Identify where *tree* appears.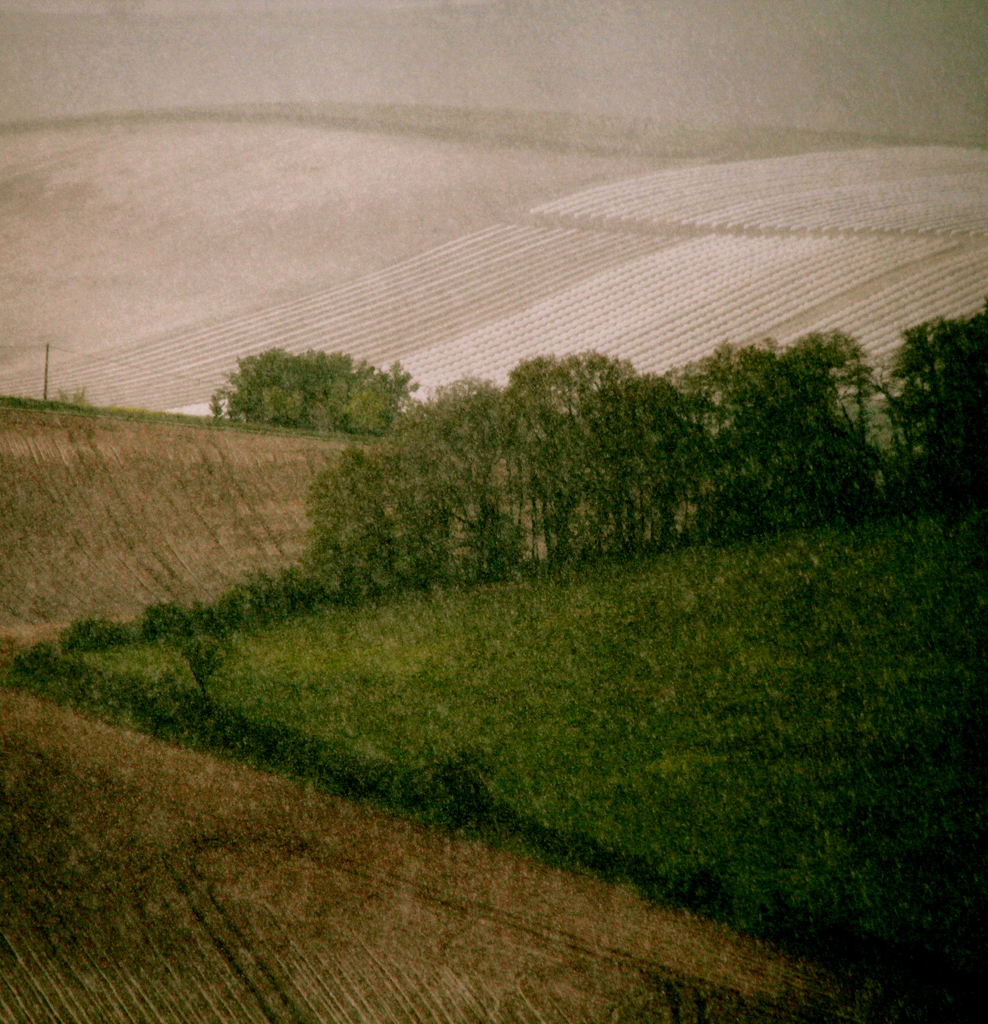
Appears at l=692, t=335, r=849, b=547.
